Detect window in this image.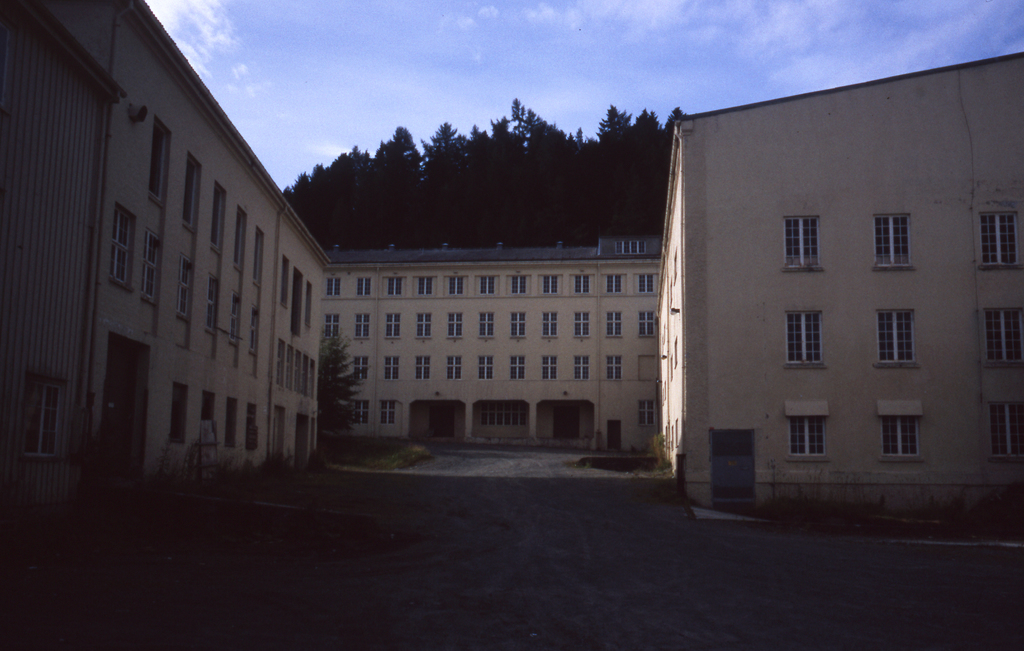
Detection: BBox(173, 253, 194, 321).
